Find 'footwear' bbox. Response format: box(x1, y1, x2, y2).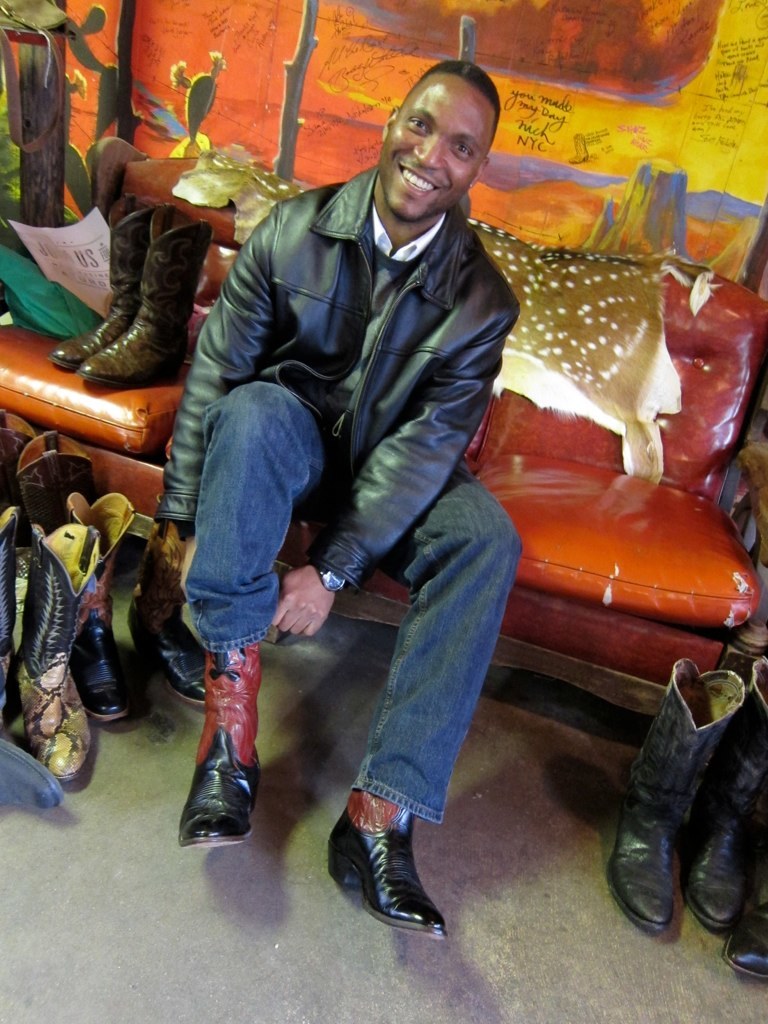
box(6, 521, 91, 799).
